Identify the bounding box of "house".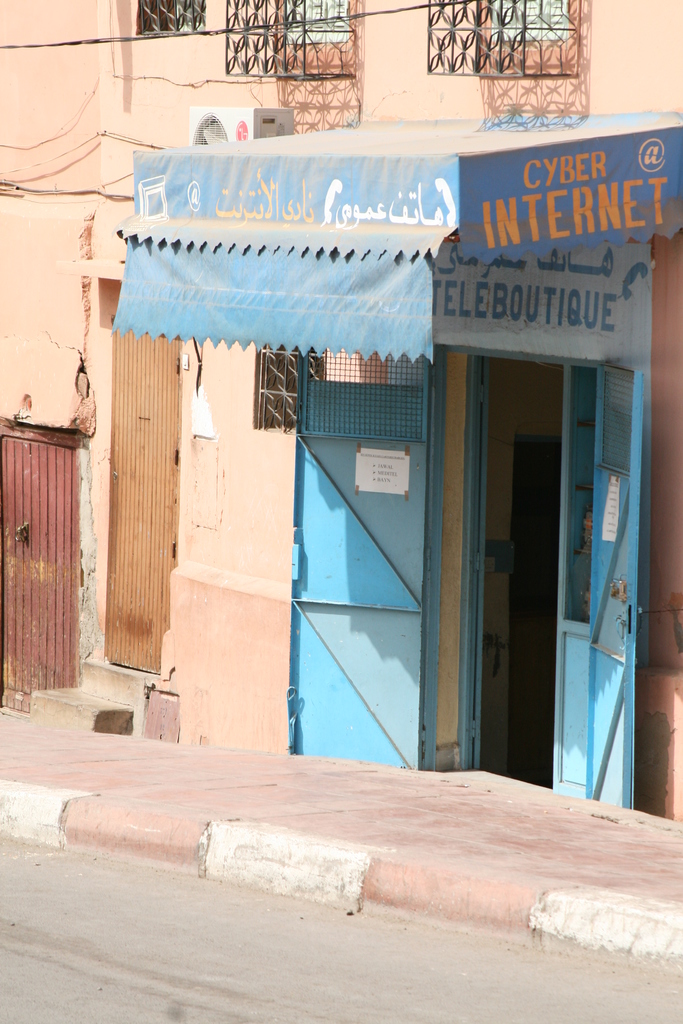
bbox=[0, 0, 682, 823].
